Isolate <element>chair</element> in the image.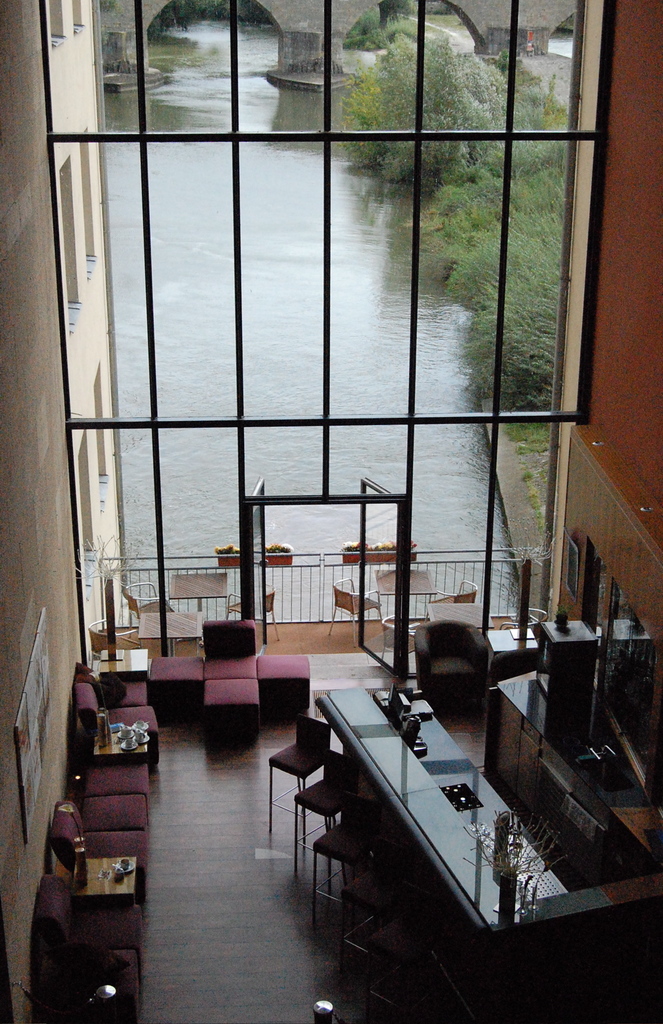
Isolated region: detection(267, 717, 335, 830).
